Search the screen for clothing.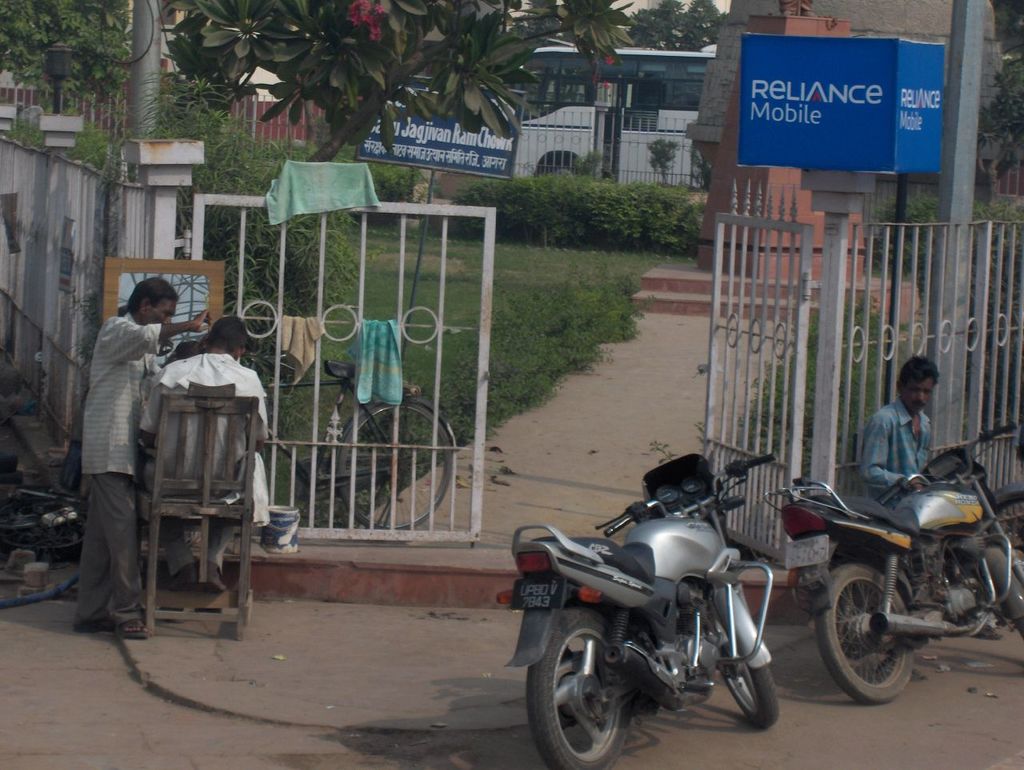
Found at bbox(854, 388, 932, 496).
